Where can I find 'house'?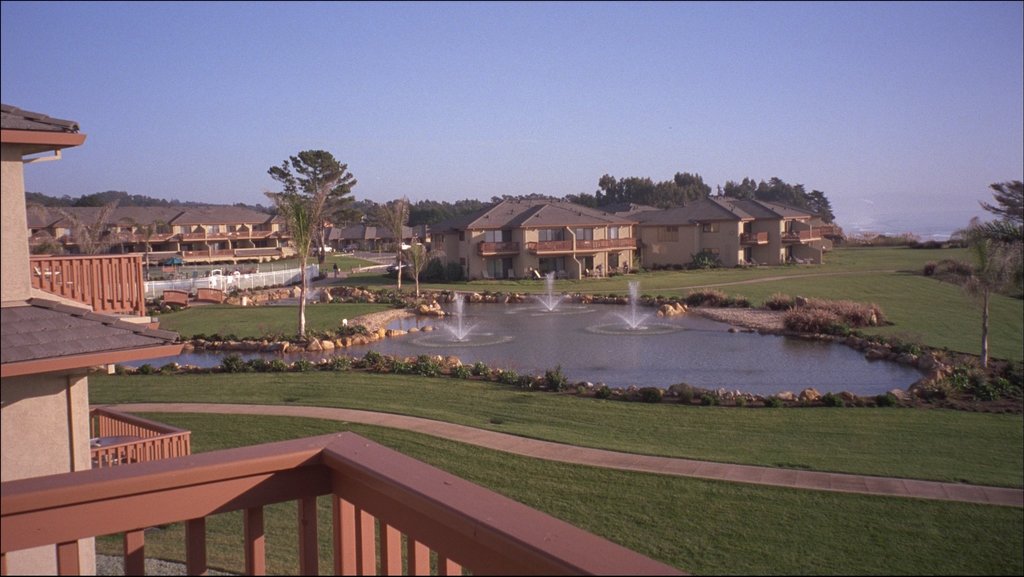
You can find it at <box>25,202,328,267</box>.
